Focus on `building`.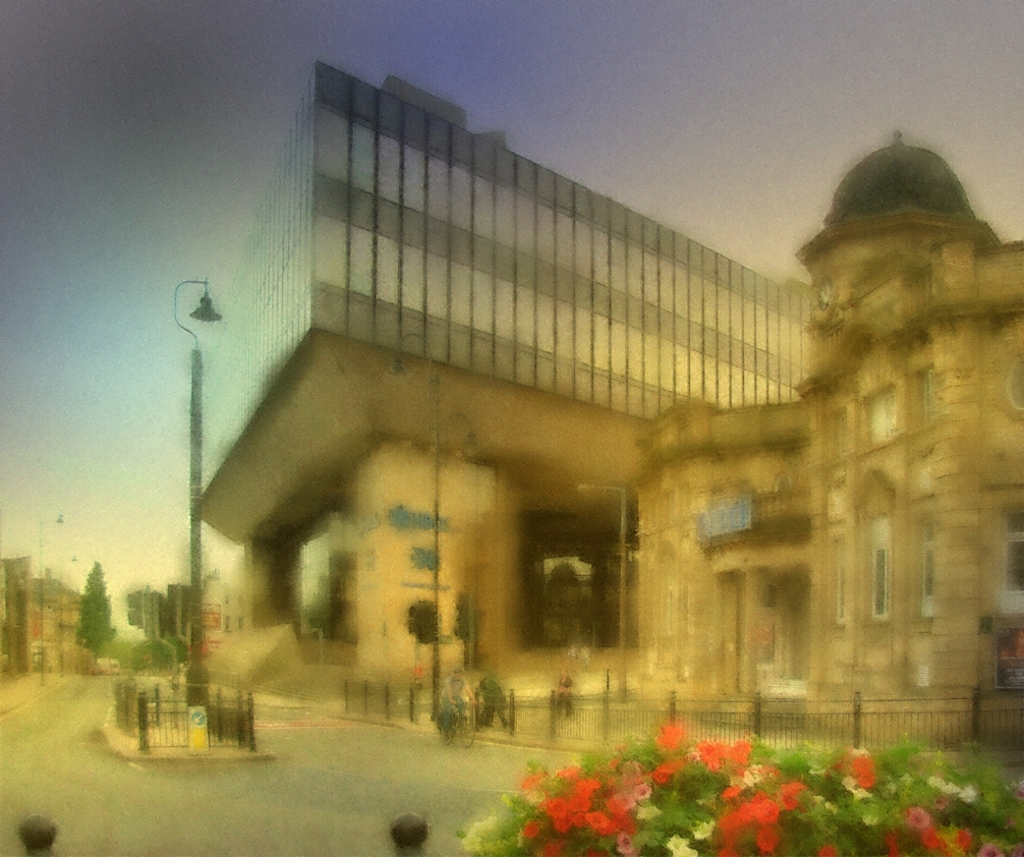
Focused at [0,554,85,667].
